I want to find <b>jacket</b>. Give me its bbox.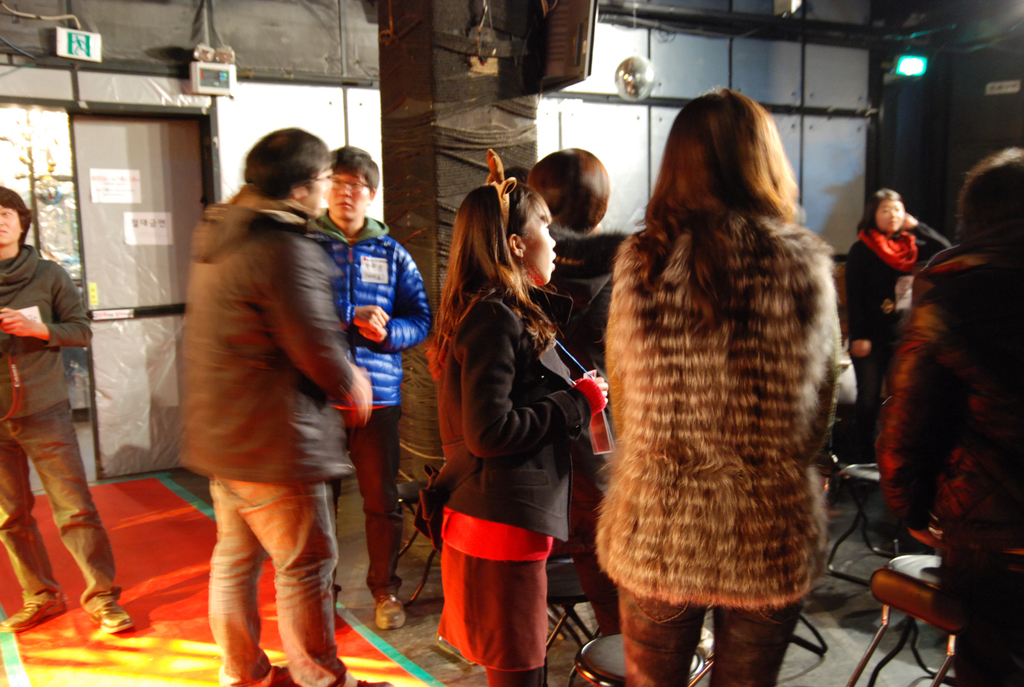
<box>875,240,1023,558</box>.
